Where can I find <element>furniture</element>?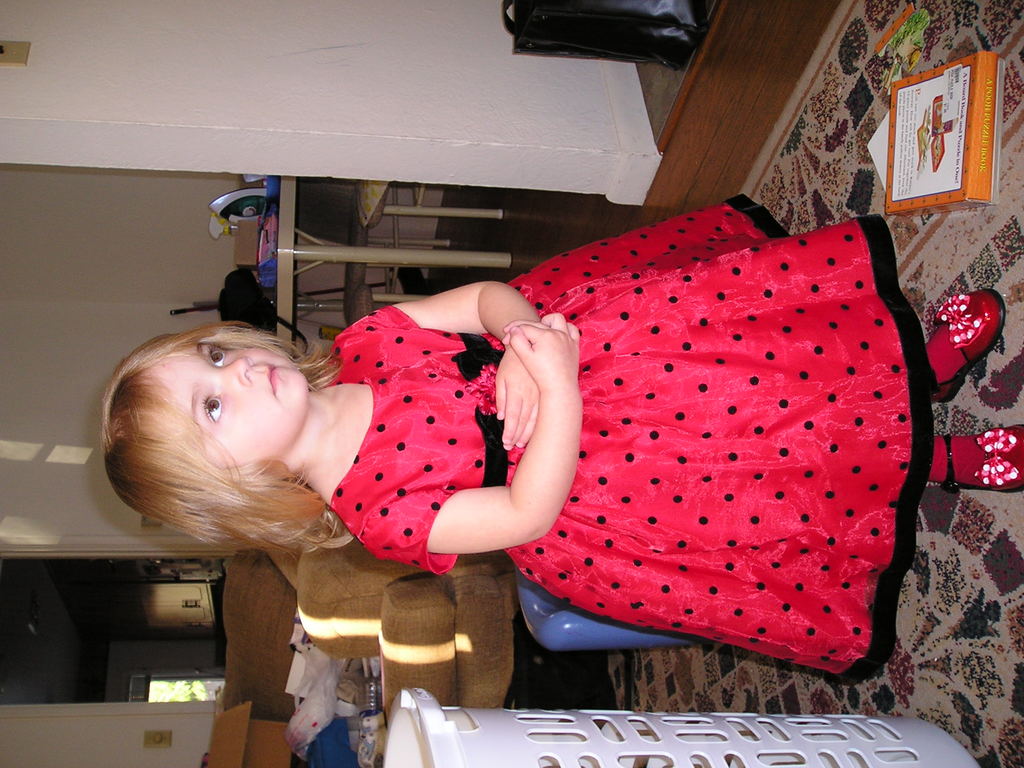
You can find it at {"x1": 271, "y1": 177, "x2": 511, "y2": 356}.
